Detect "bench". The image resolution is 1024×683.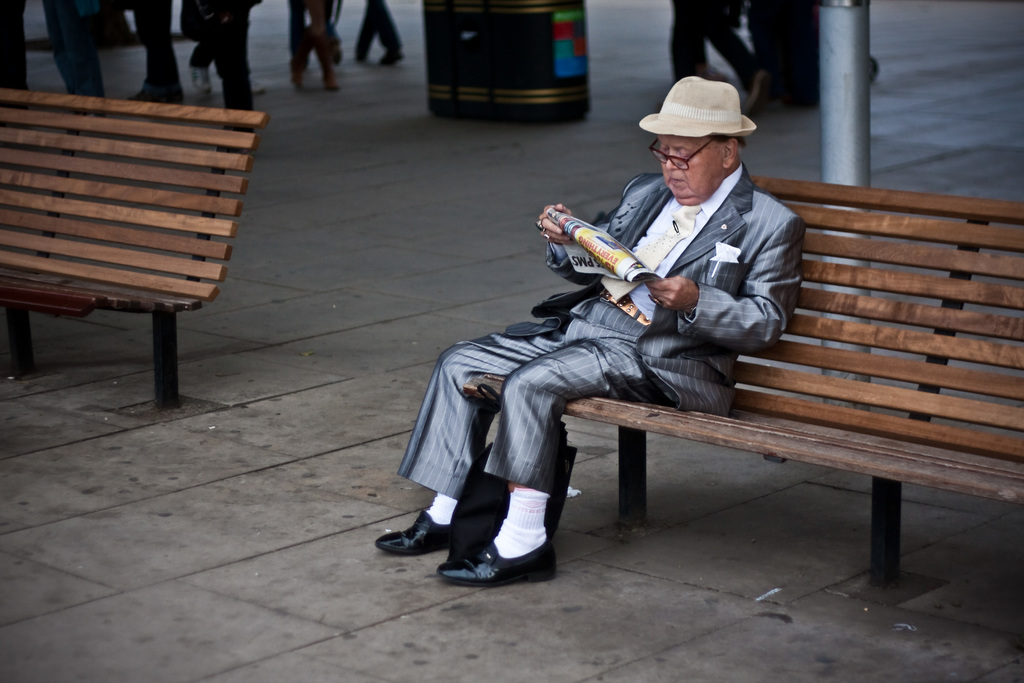
x1=464, y1=174, x2=1023, y2=588.
